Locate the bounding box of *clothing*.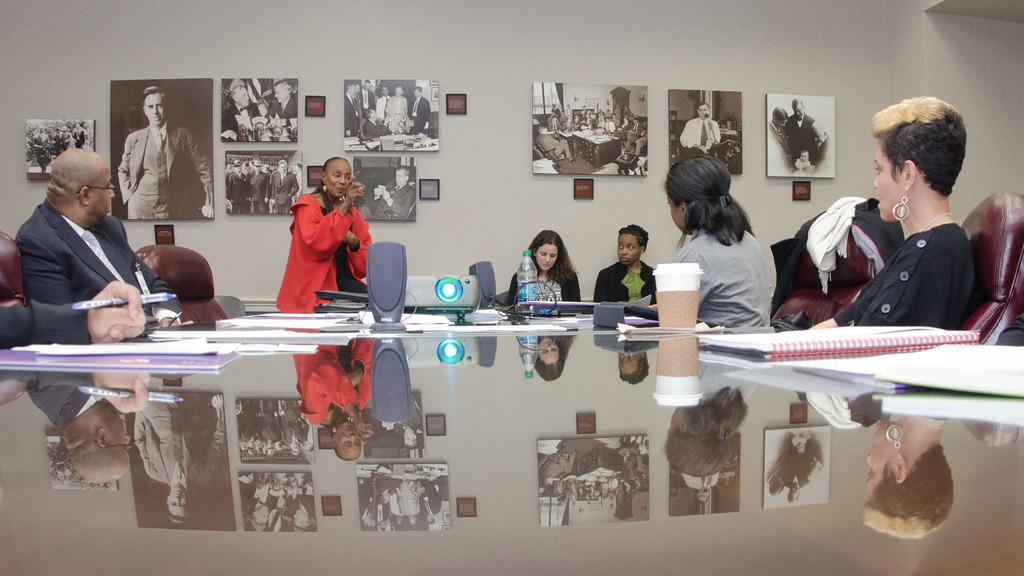
Bounding box: (17, 202, 188, 331).
